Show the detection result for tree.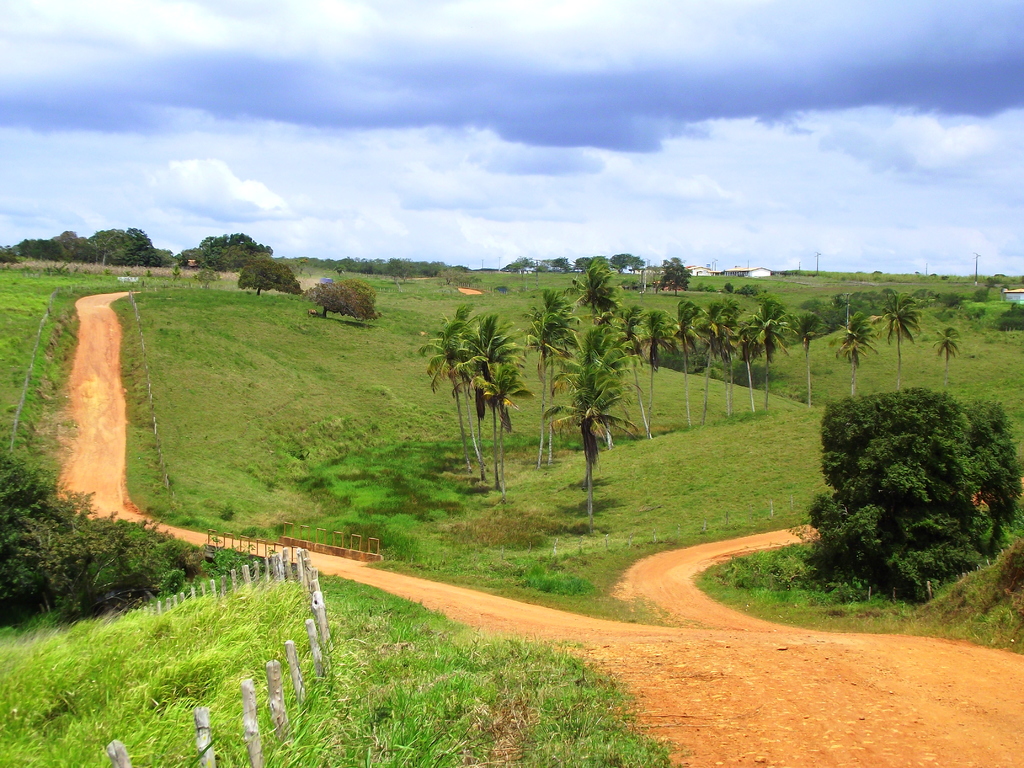
locate(564, 257, 620, 316).
